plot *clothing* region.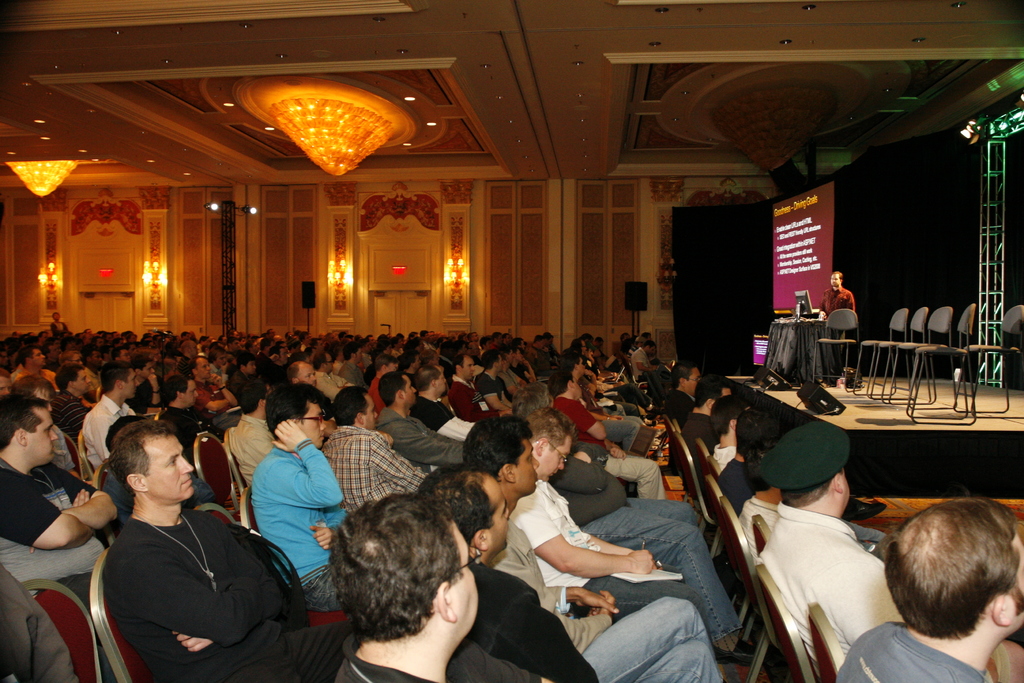
Plotted at rect(546, 446, 746, 648).
